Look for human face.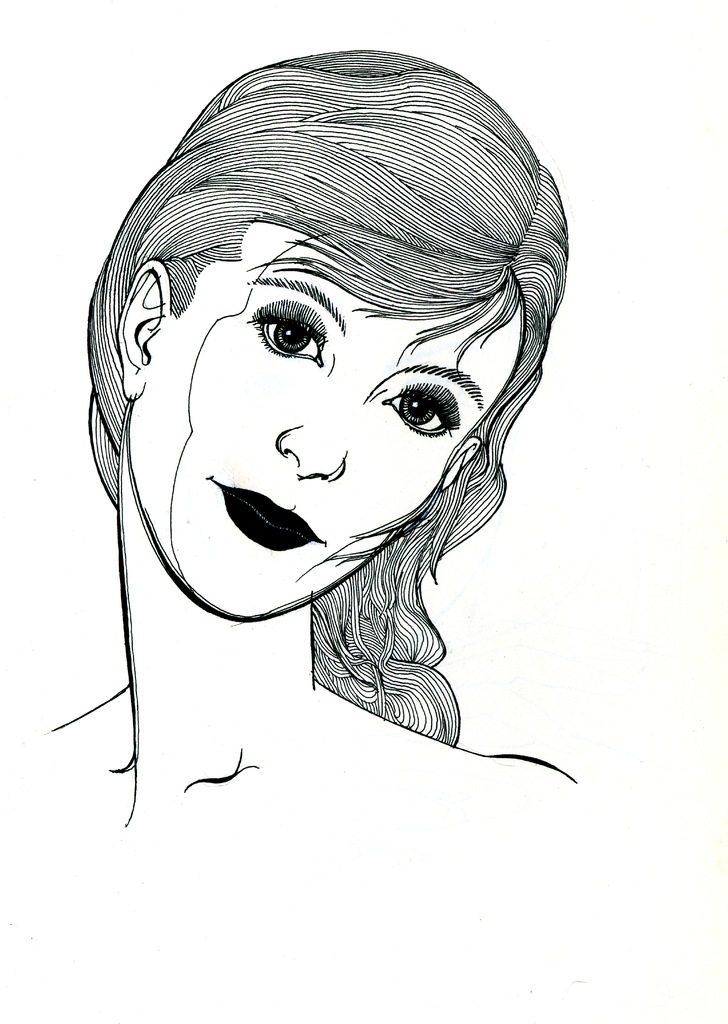
Found: select_region(124, 211, 526, 623).
